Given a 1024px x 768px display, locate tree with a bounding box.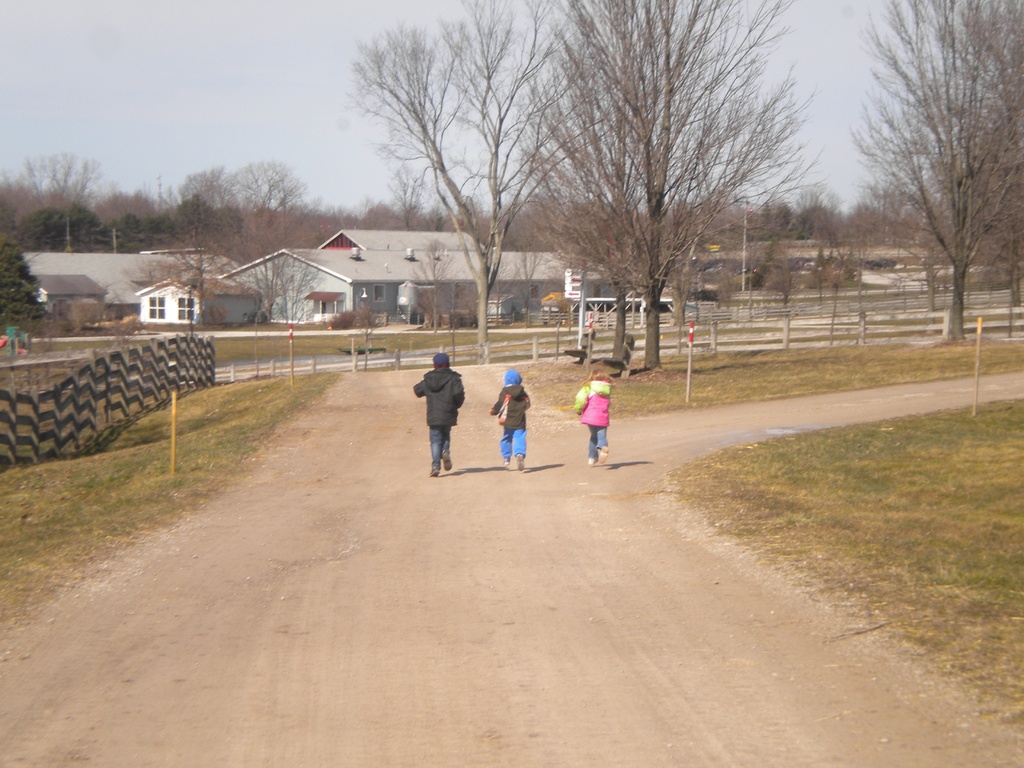
Located: 335,0,636,356.
